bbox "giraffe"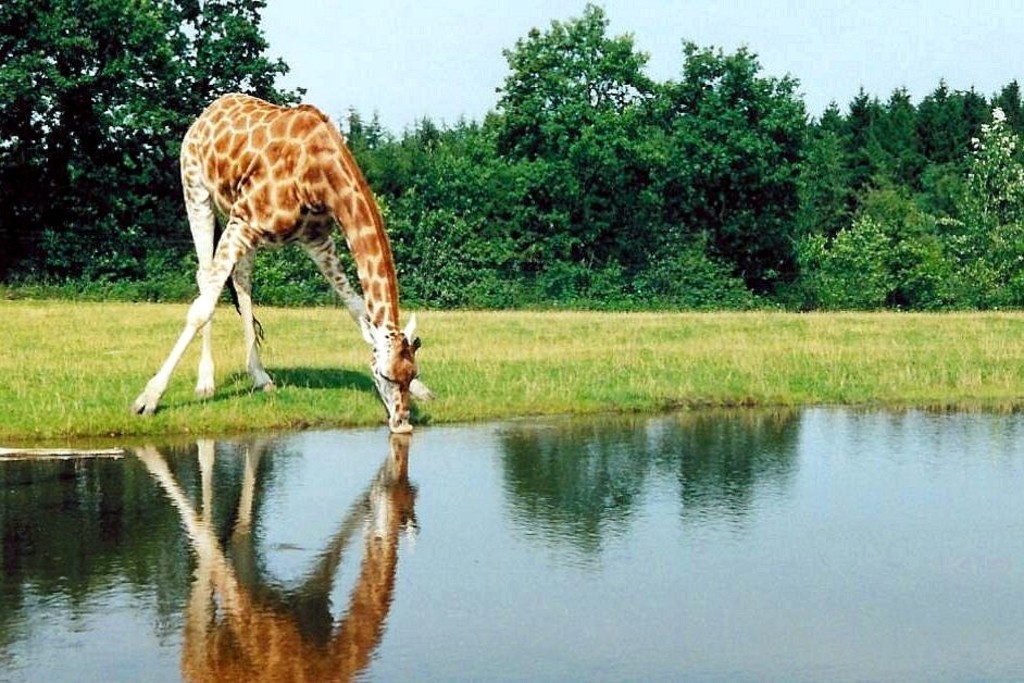
box(135, 95, 440, 442)
